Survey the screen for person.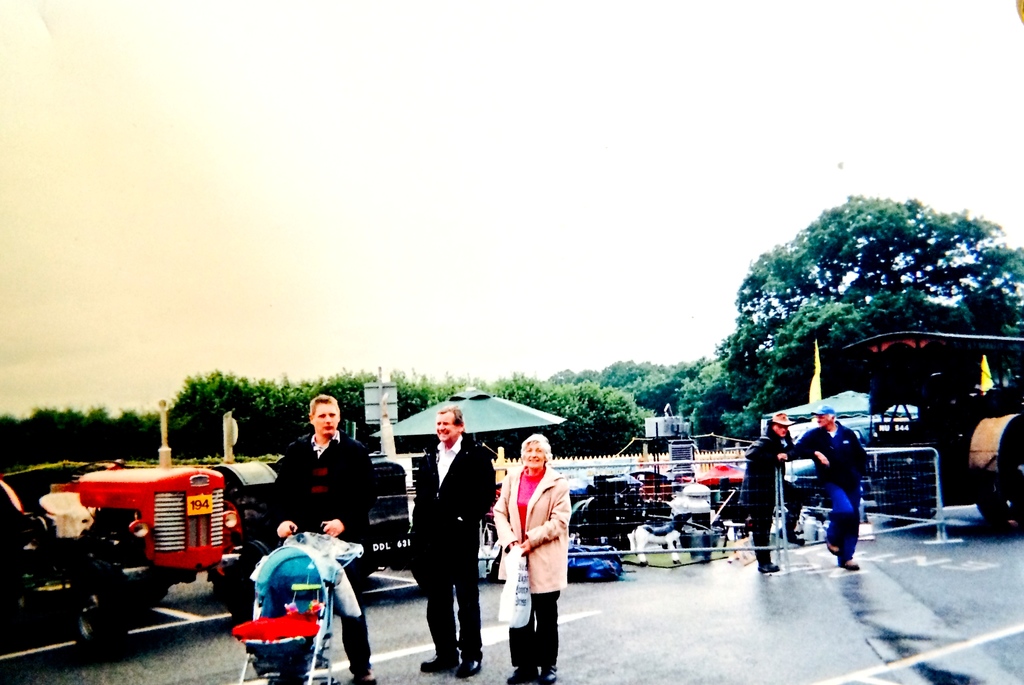
Survey found: box=[410, 404, 495, 678].
